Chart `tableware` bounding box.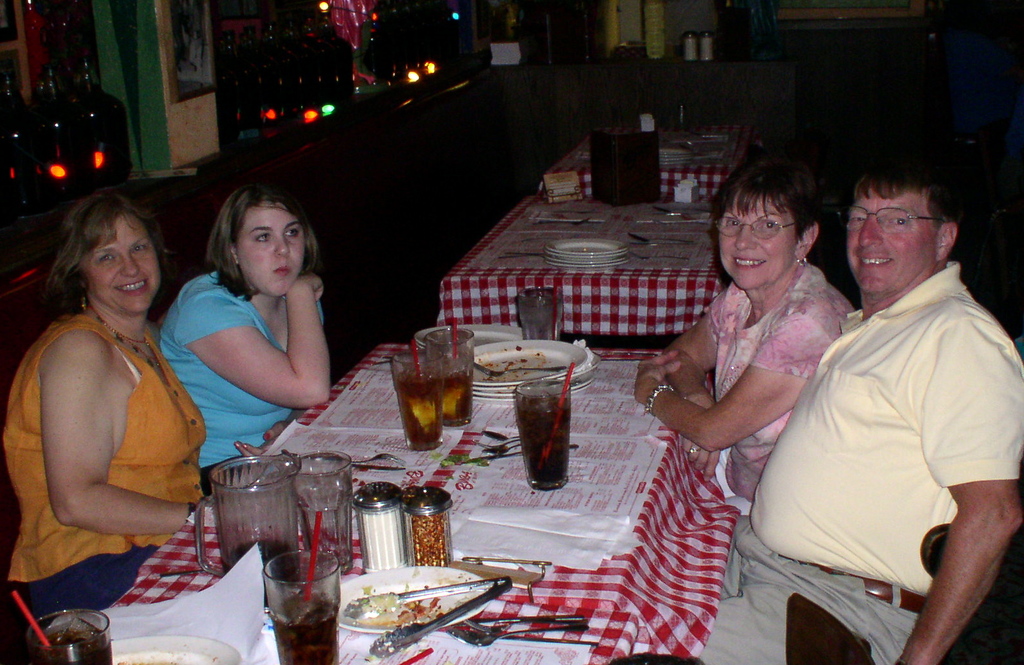
Charted: select_region(626, 251, 688, 264).
